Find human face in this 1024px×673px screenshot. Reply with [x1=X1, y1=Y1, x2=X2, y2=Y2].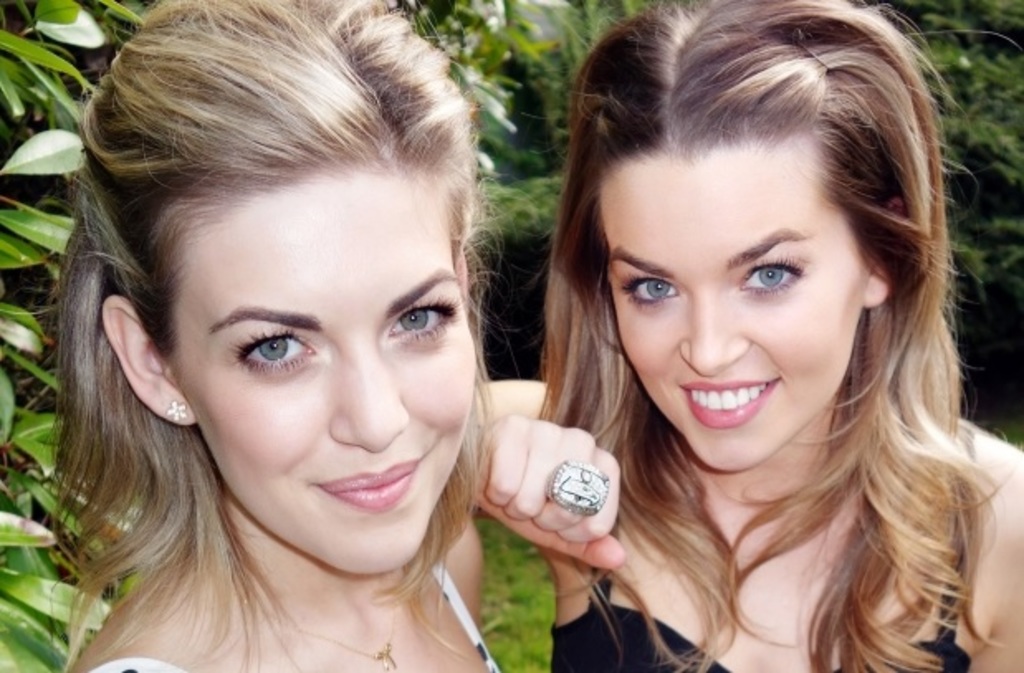
[x1=169, y1=162, x2=475, y2=575].
